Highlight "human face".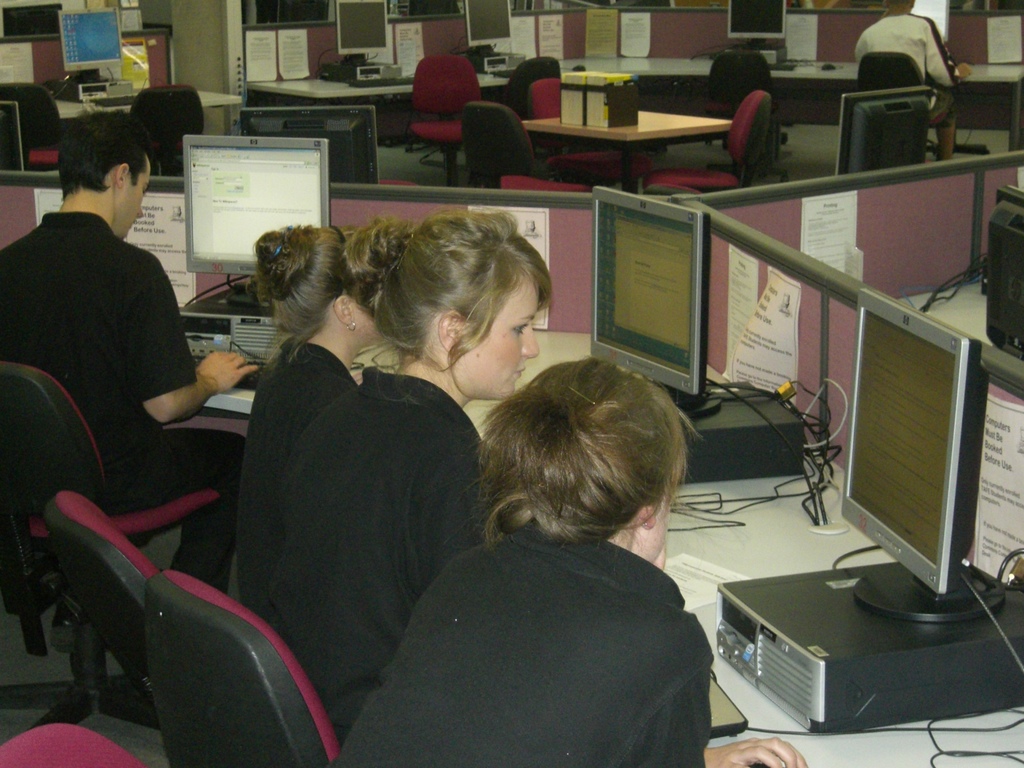
Highlighted region: 632 483 669 561.
